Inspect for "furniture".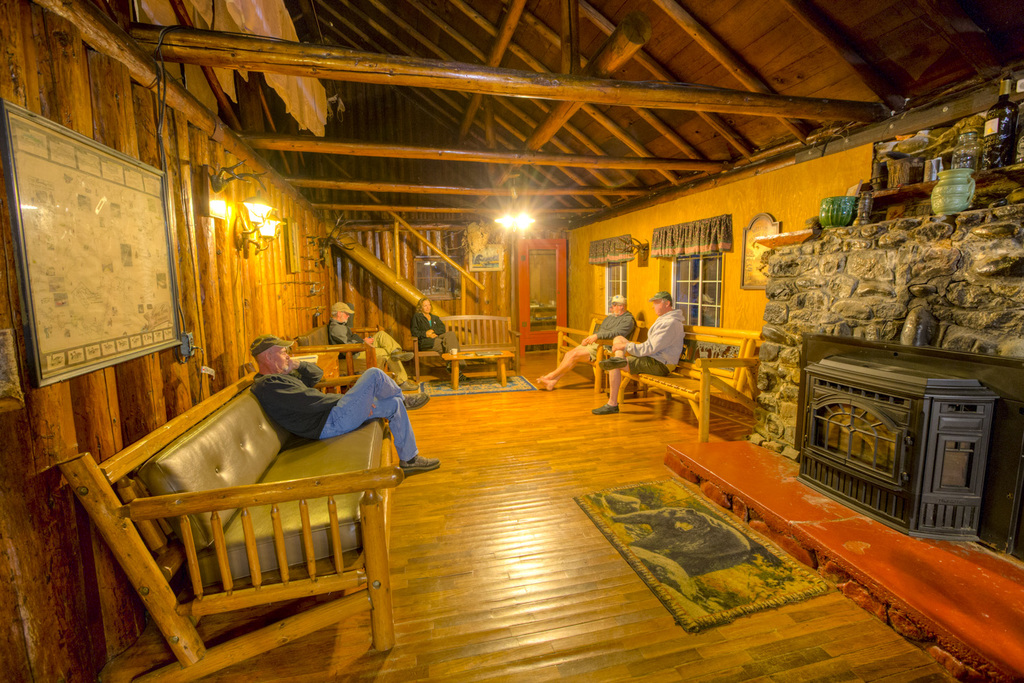
Inspection: bbox(289, 322, 397, 395).
